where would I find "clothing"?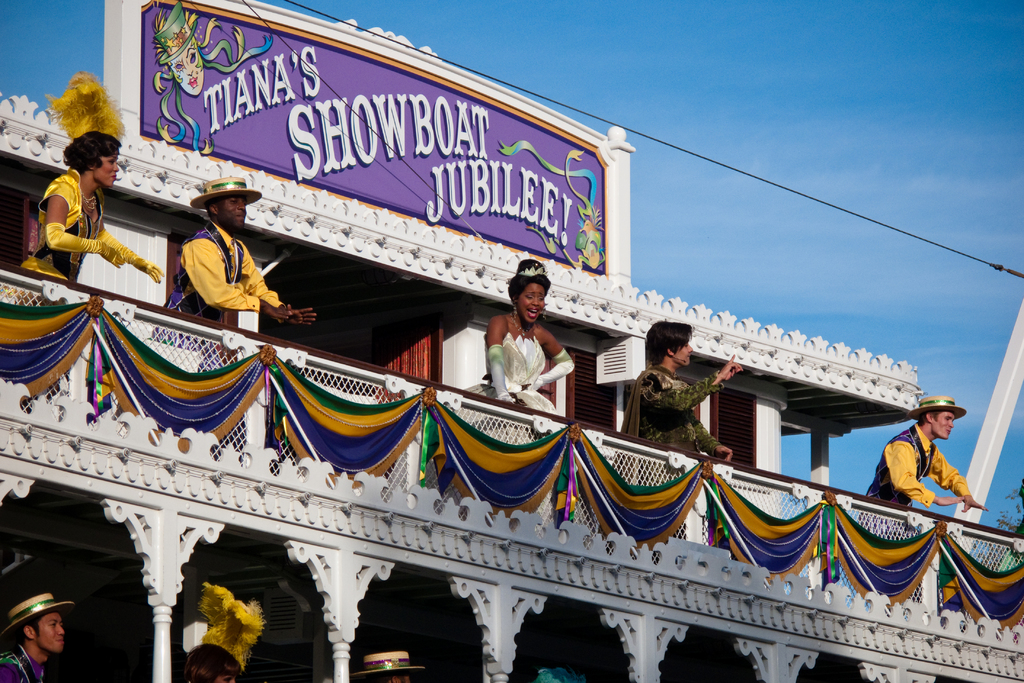
At <box>866,420,971,509</box>.
